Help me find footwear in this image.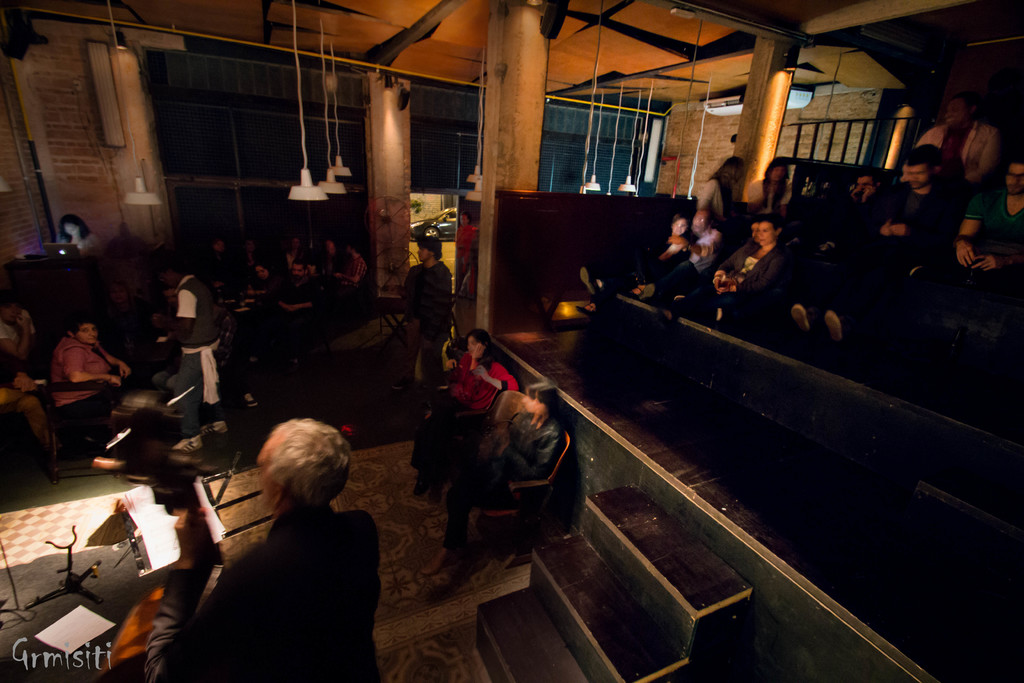
Found it: BBox(200, 418, 227, 435).
